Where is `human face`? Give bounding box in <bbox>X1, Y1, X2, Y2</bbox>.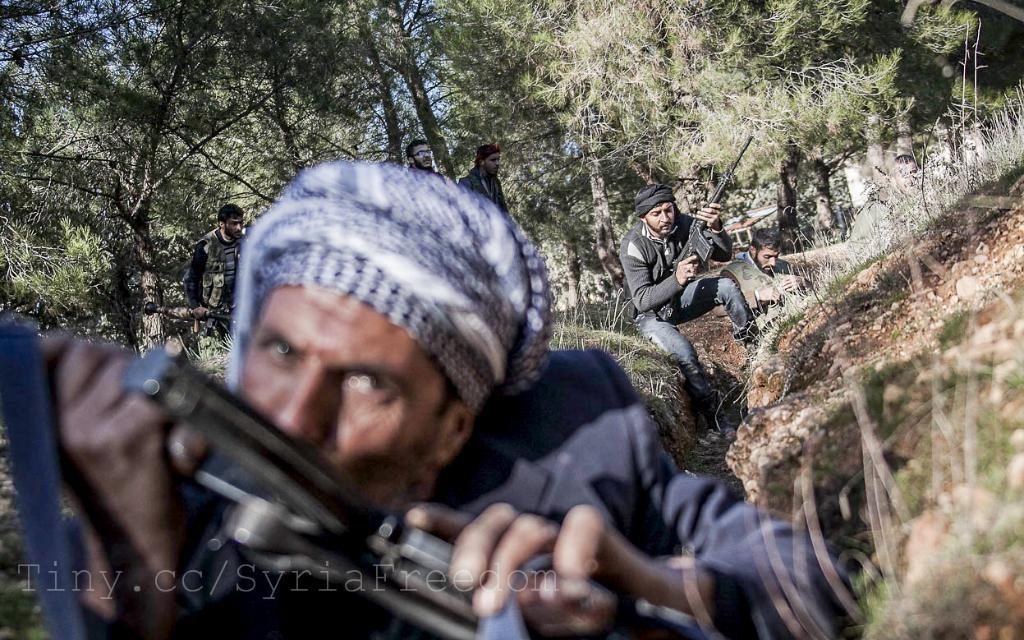
<bbox>237, 280, 454, 489</bbox>.
